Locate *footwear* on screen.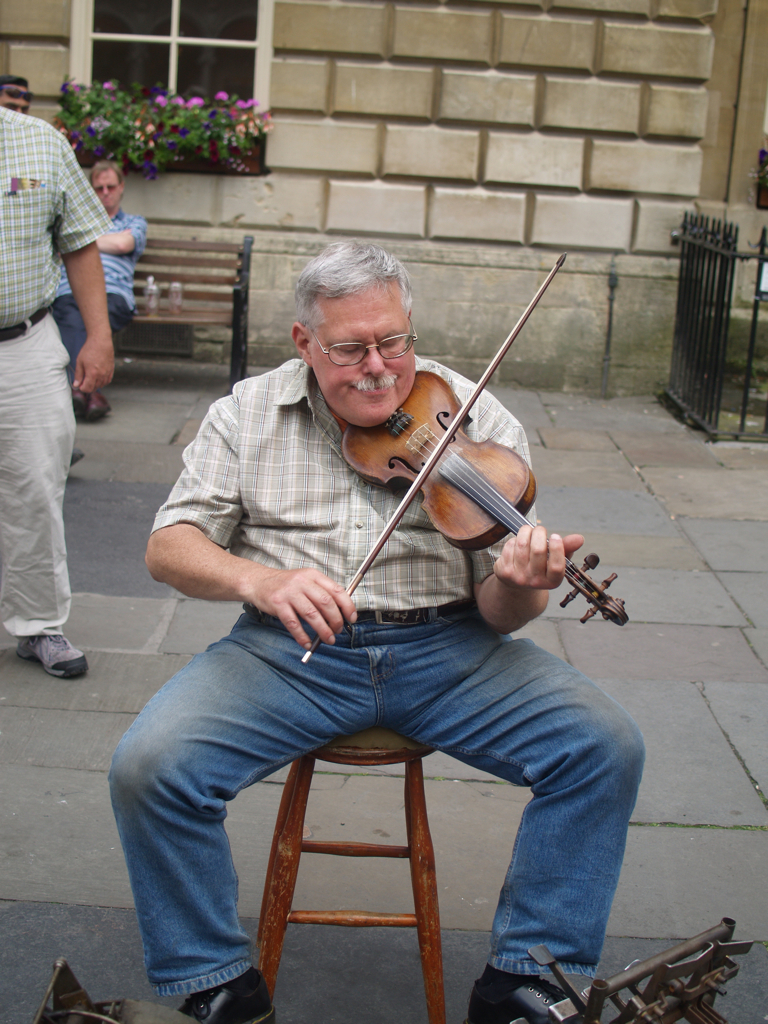
On screen at 62,384,114,419.
